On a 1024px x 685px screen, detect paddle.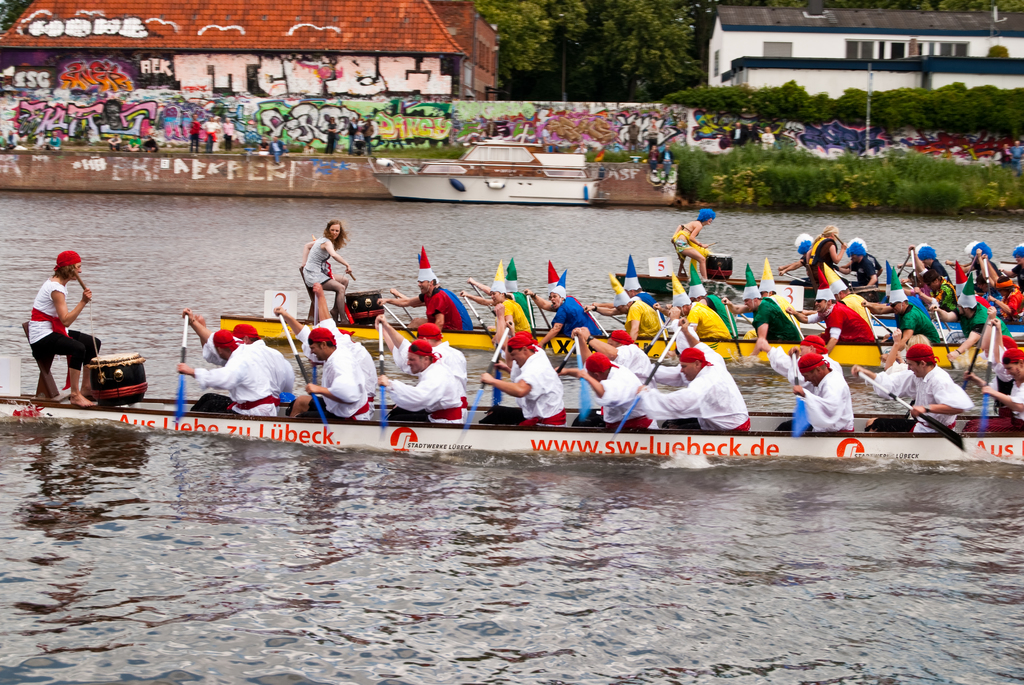
[465,320,511,437].
